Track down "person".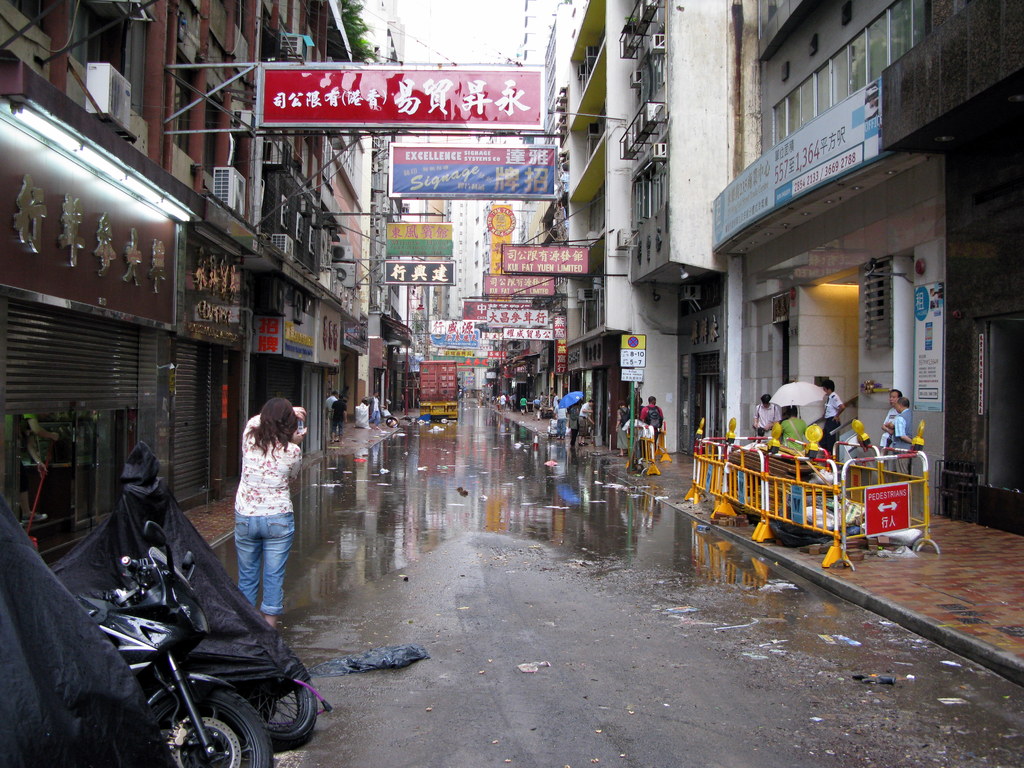
Tracked to 231:397:310:632.
